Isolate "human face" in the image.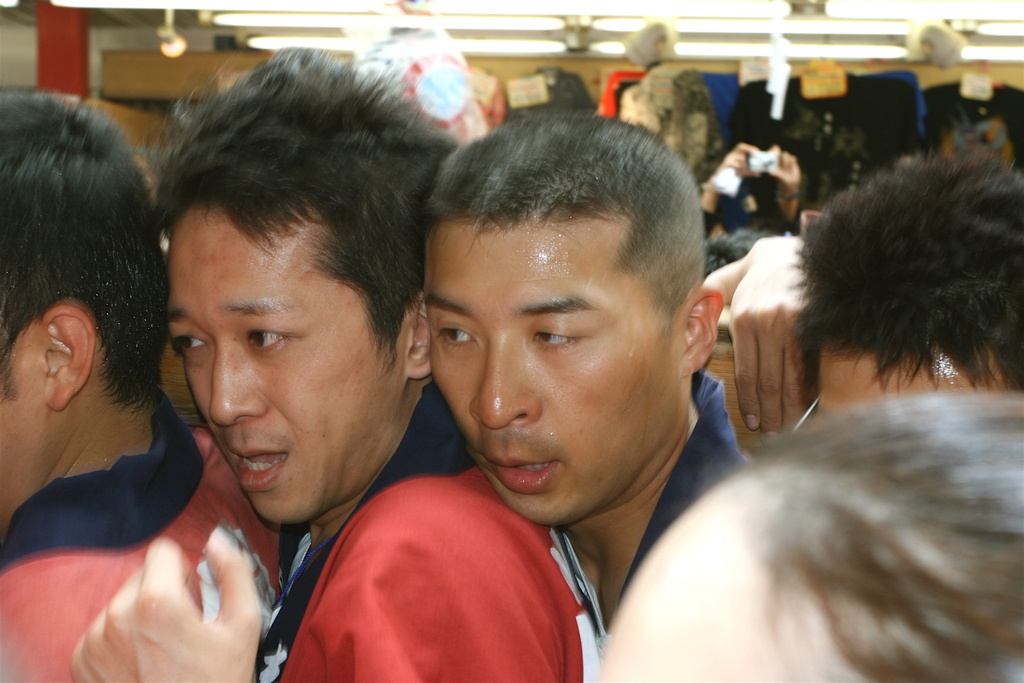
Isolated region: (x1=0, y1=327, x2=47, y2=527).
